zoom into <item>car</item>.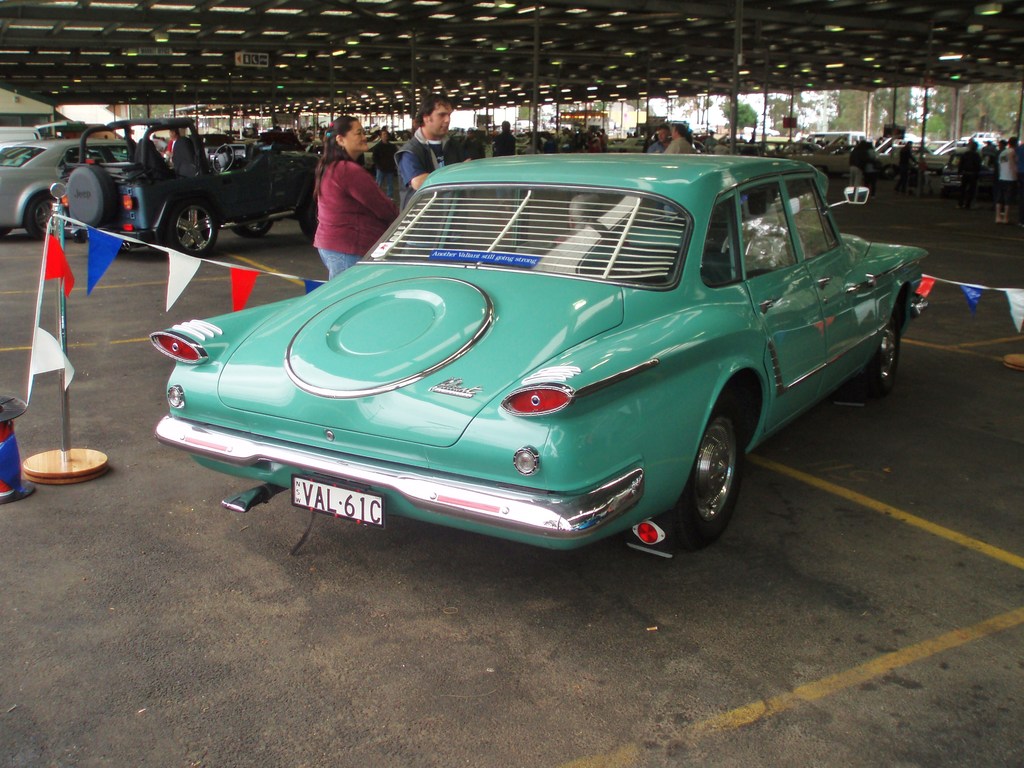
Zoom target: crop(878, 135, 906, 173).
